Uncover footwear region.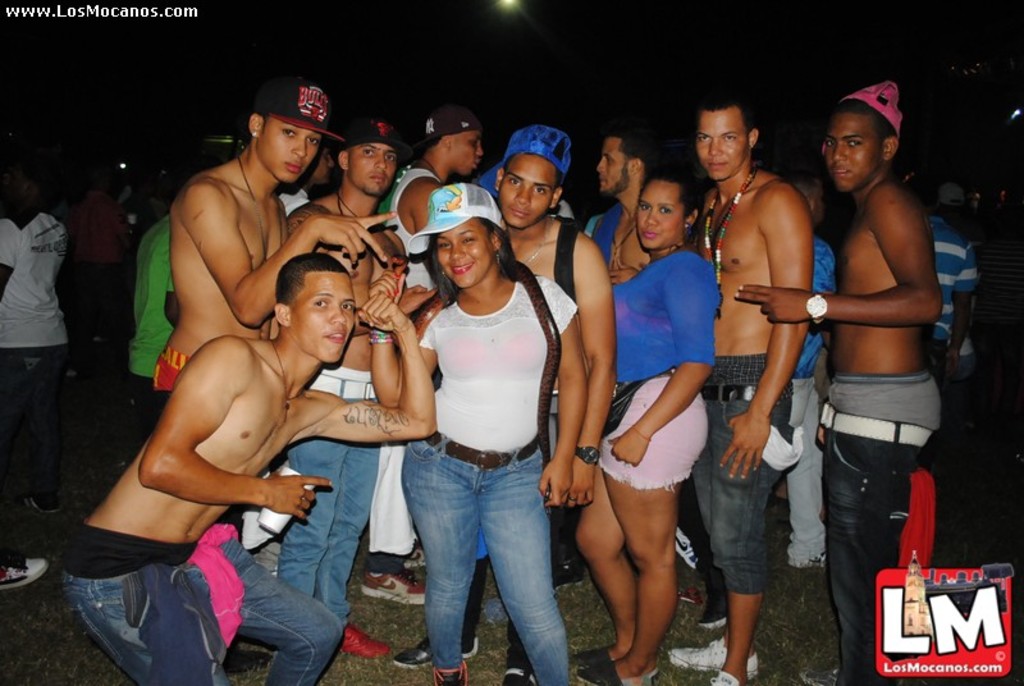
Uncovered: <box>705,671,741,685</box>.
